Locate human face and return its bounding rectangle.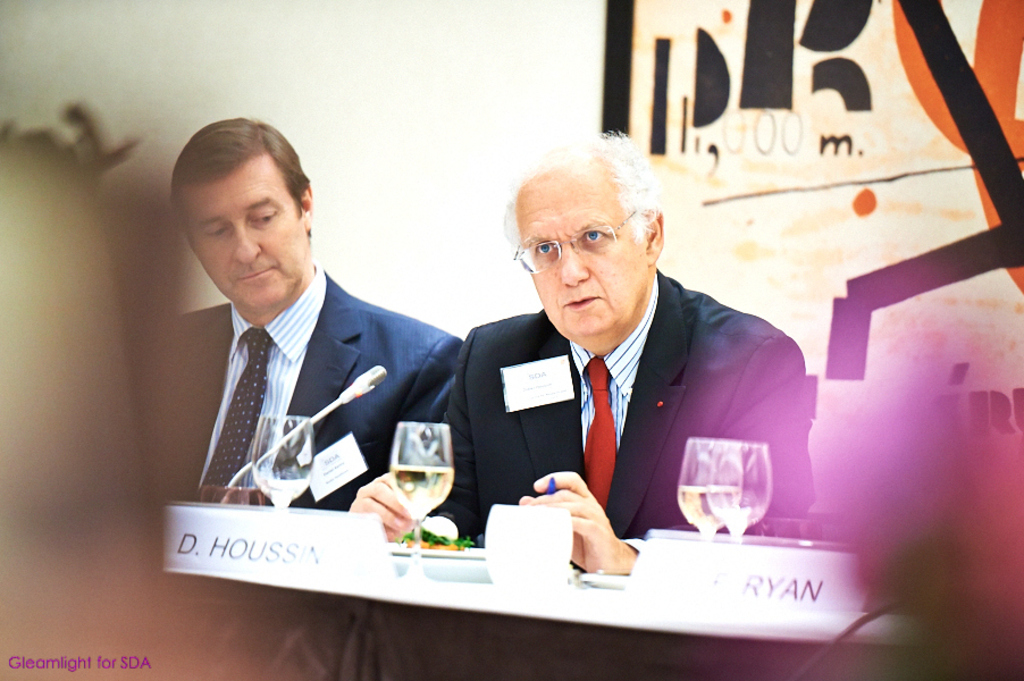
173, 166, 304, 316.
